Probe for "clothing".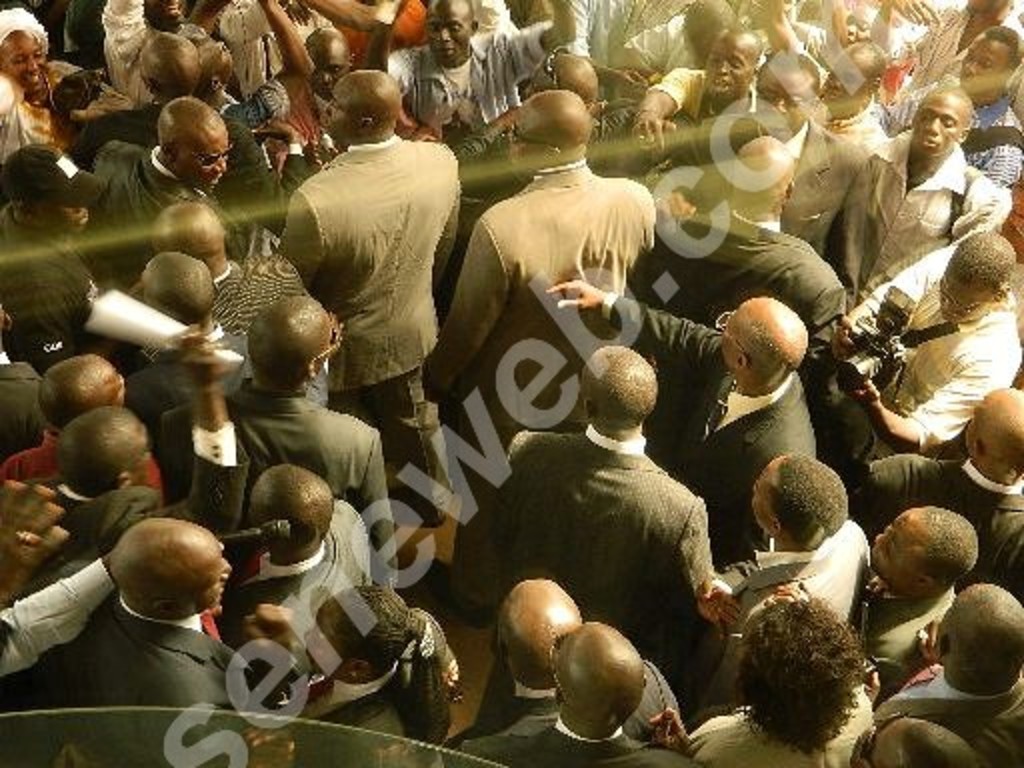
Probe result: (288, 666, 430, 766).
